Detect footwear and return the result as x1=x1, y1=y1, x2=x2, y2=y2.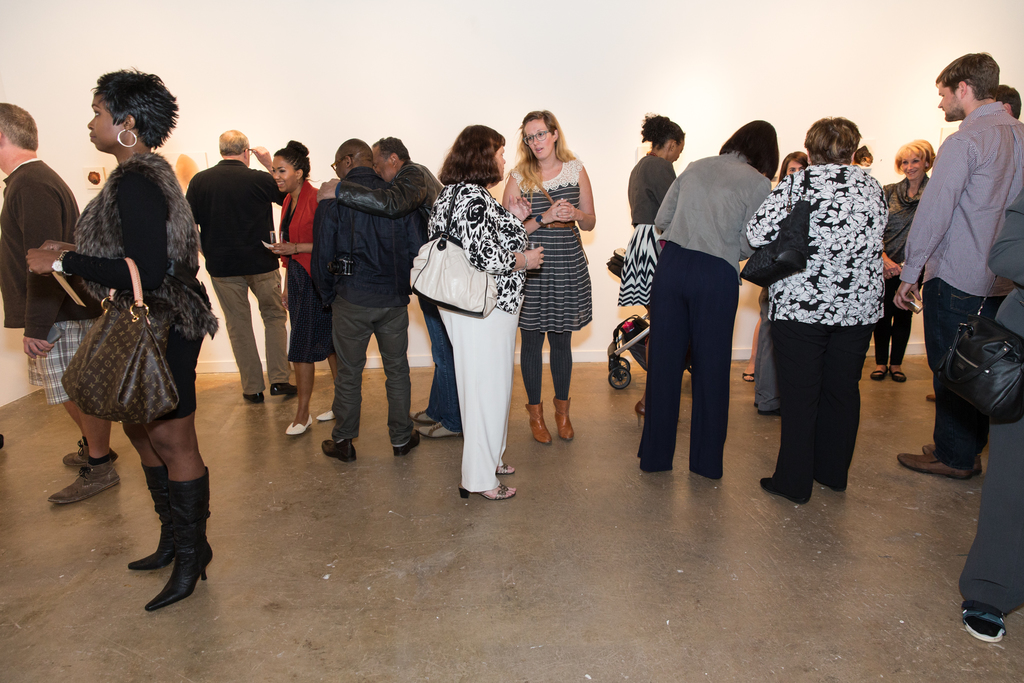
x1=289, y1=413, x2=312, y2=436.
